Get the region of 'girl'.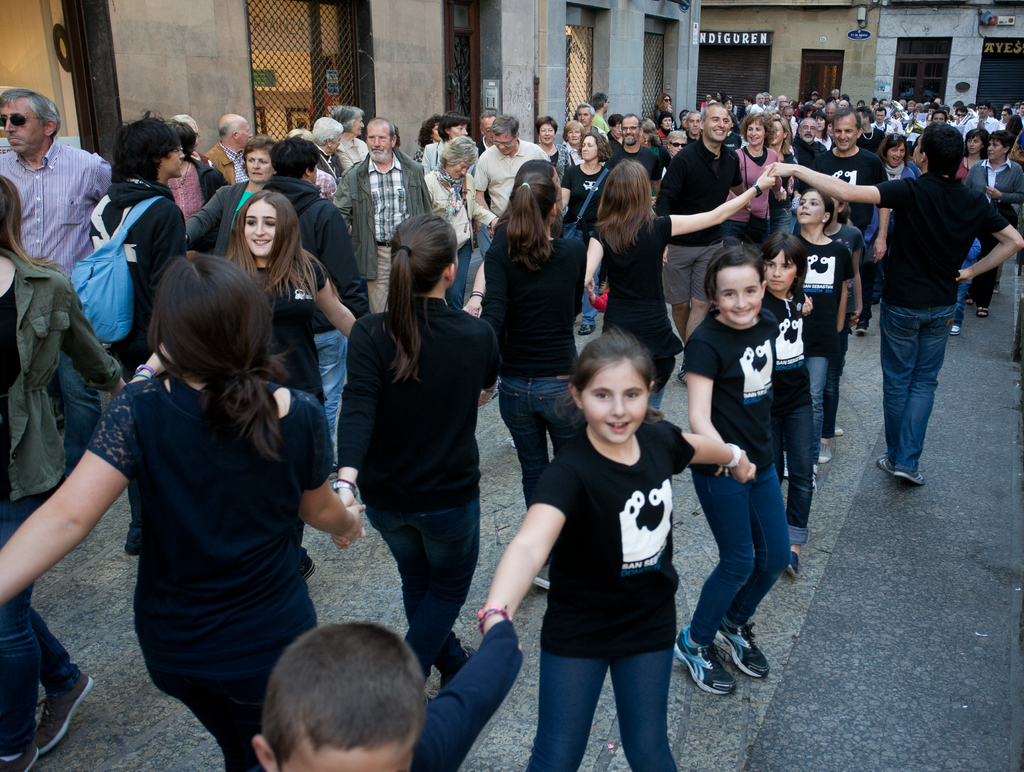
(646, 88, 674, 136).
